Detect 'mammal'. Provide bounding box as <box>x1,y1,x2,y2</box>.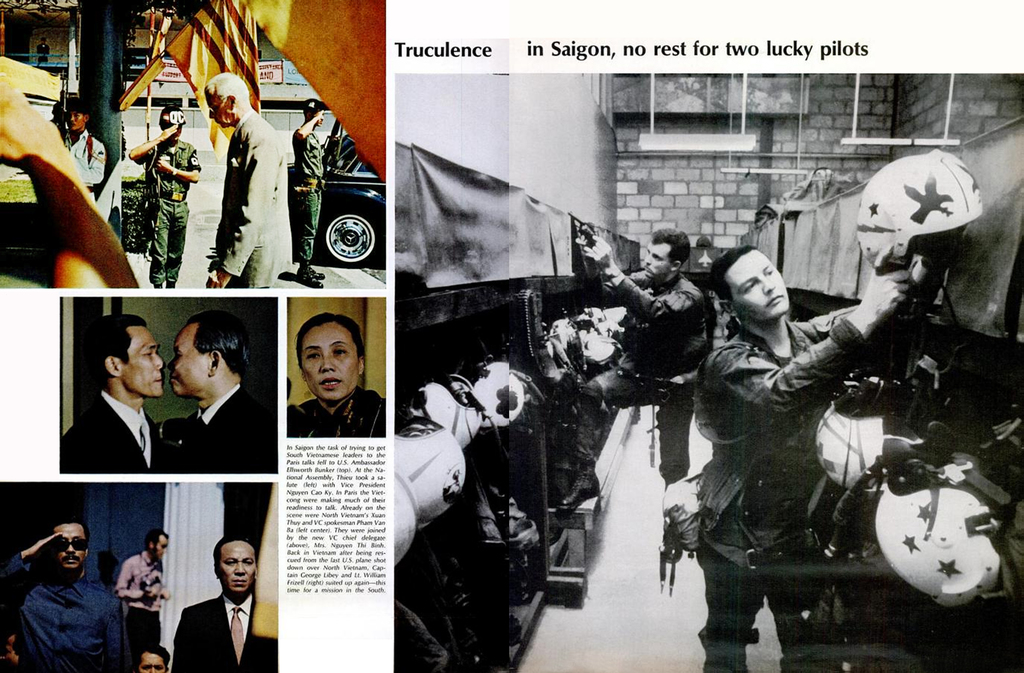
<box>167,532,280,672</box>.
